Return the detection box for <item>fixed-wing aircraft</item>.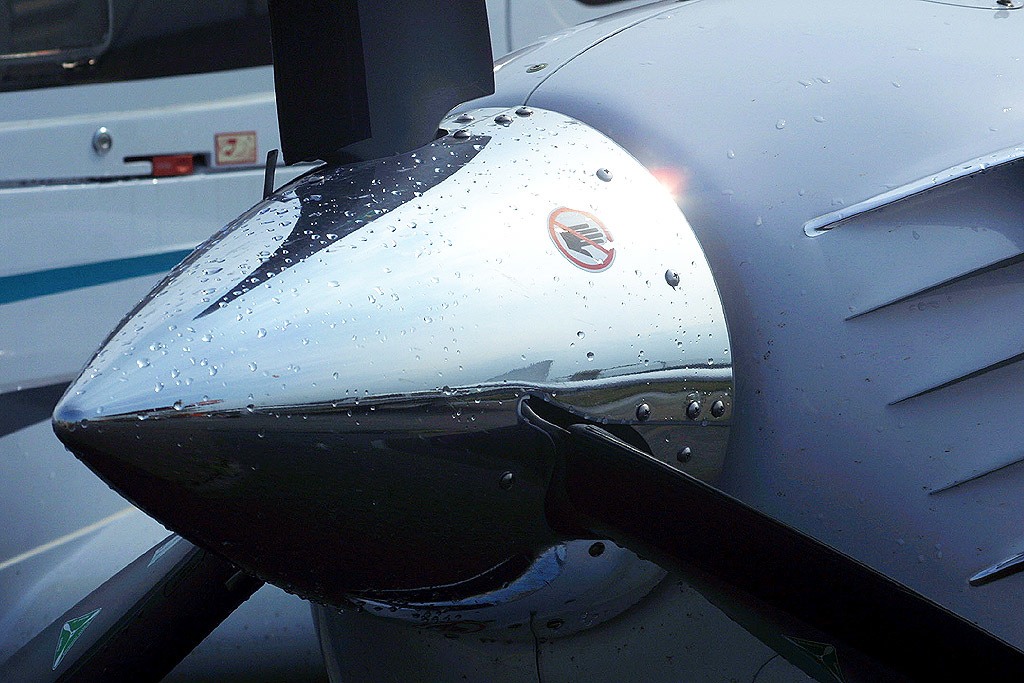
0,0,1023,682.
